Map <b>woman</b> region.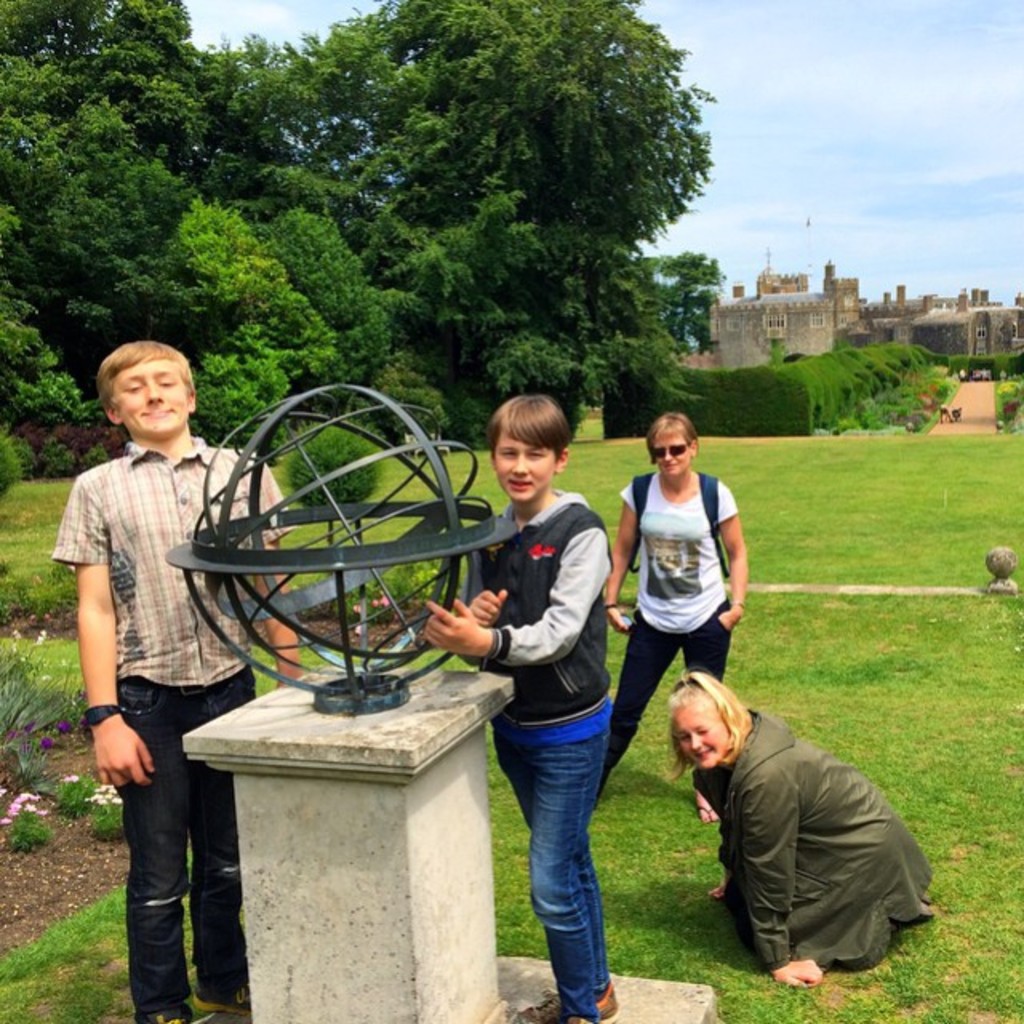
Mapped to l=594, t=408, r=754, b=821.
